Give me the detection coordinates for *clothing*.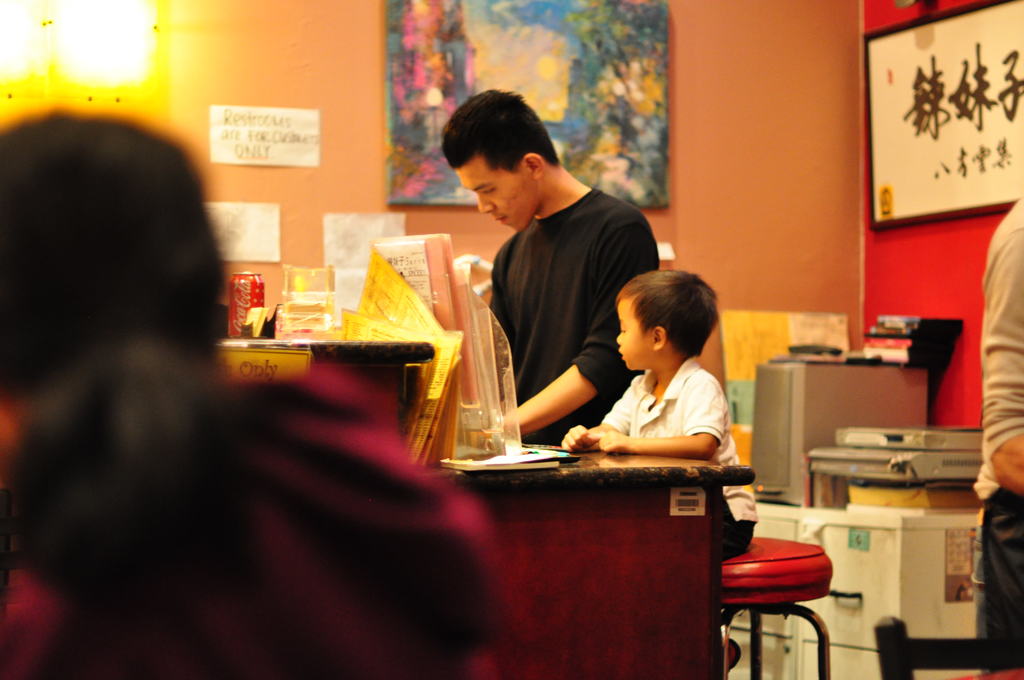
locate(597, 362, 756, 565).
